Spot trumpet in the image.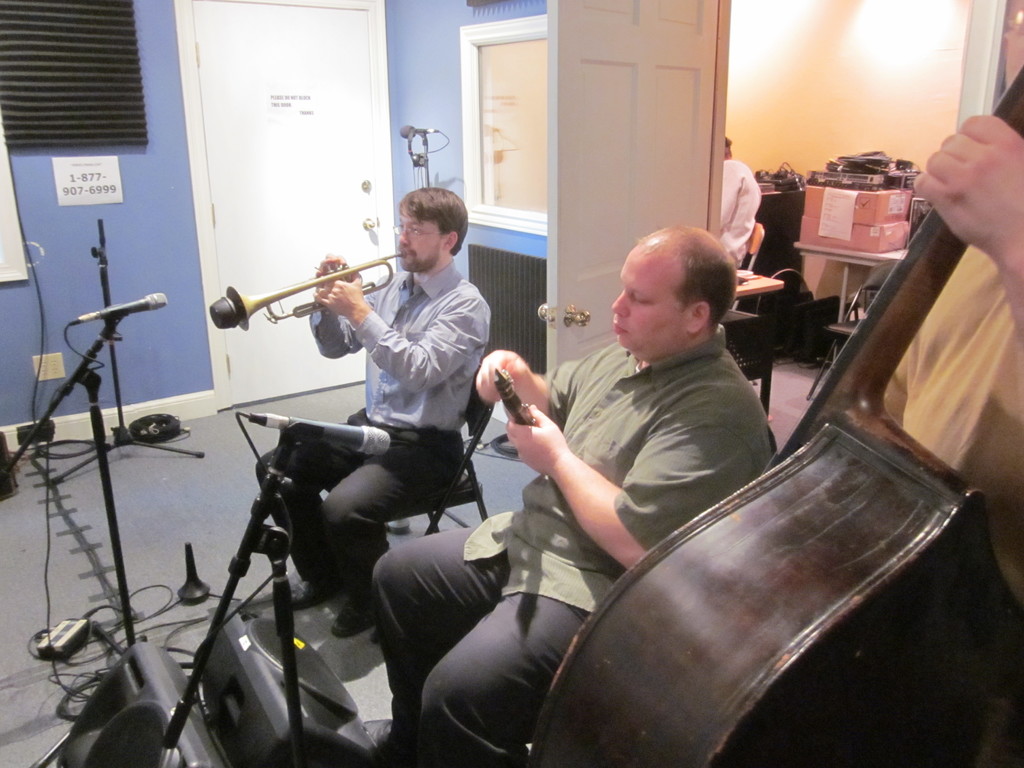
trumpet found at region(204, 238, 397, 342).
